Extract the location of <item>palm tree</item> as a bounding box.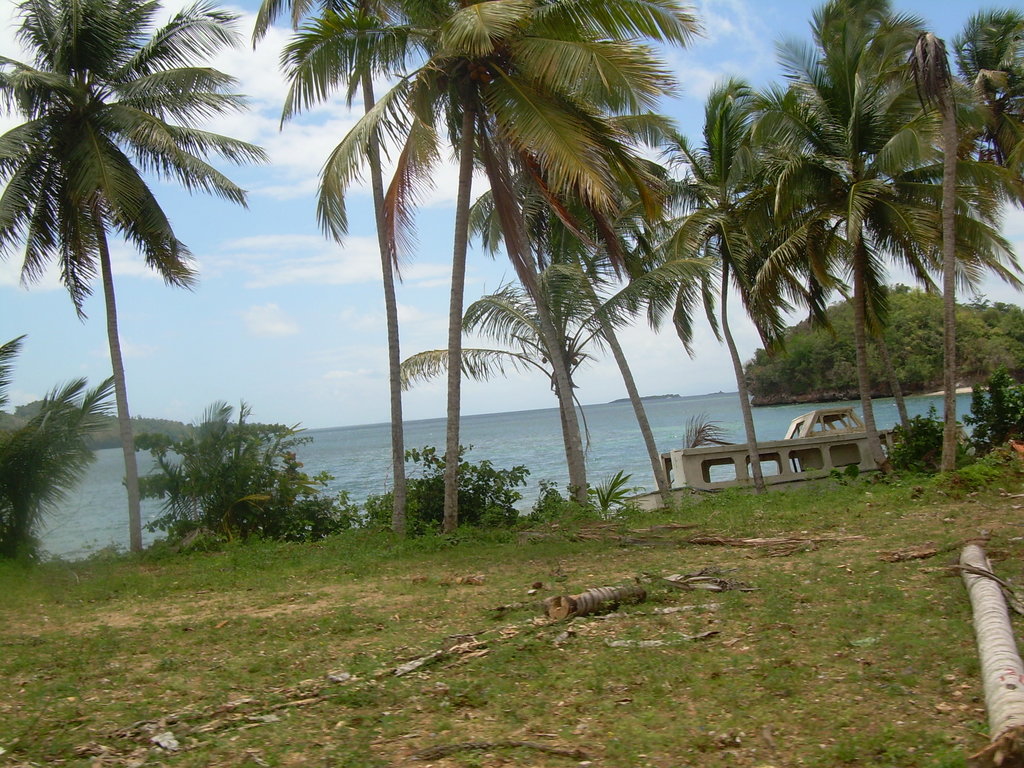
x1=852 y1=86 x2=1023 y2=476.
